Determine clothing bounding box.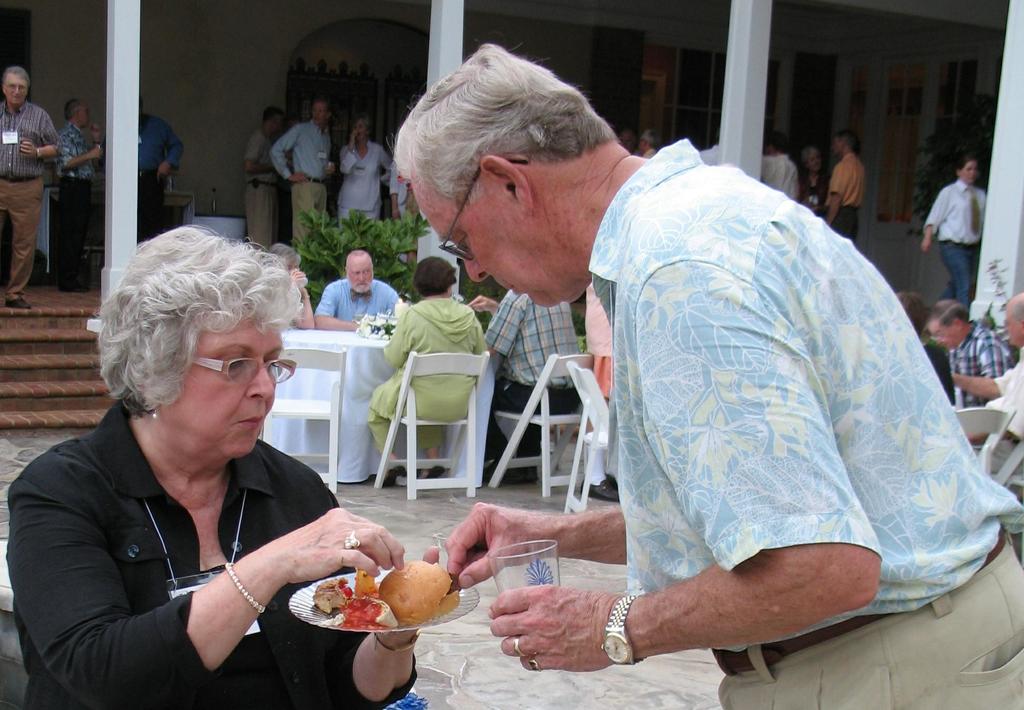
Determined: {"left": 339, "top": 137, "right": 388, "bottom": 225}.
